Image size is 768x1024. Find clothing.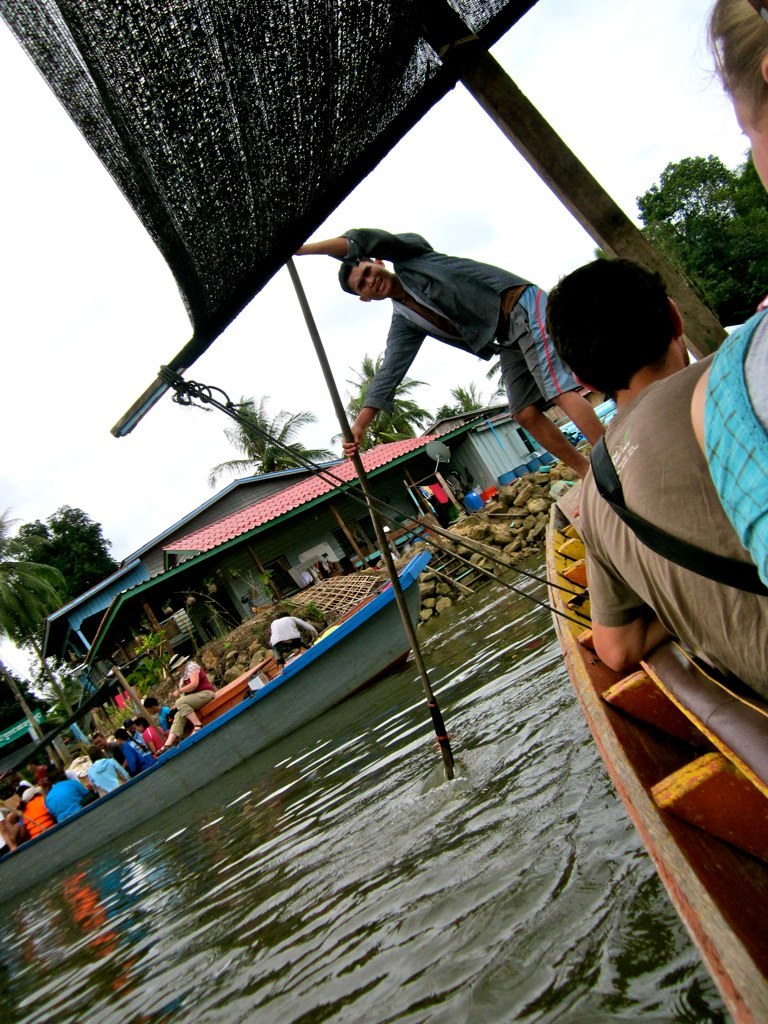
region(267, 608, 310, 654).
